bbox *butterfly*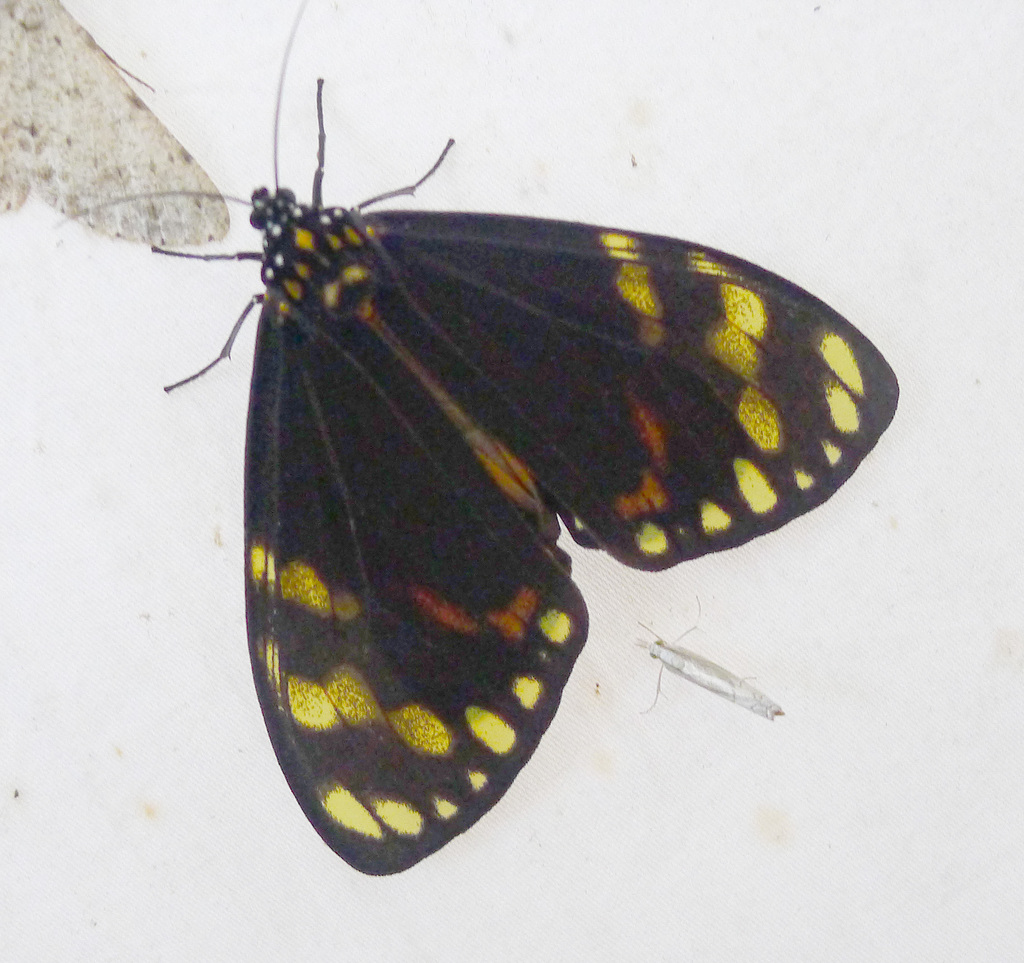
0/0/233/249
